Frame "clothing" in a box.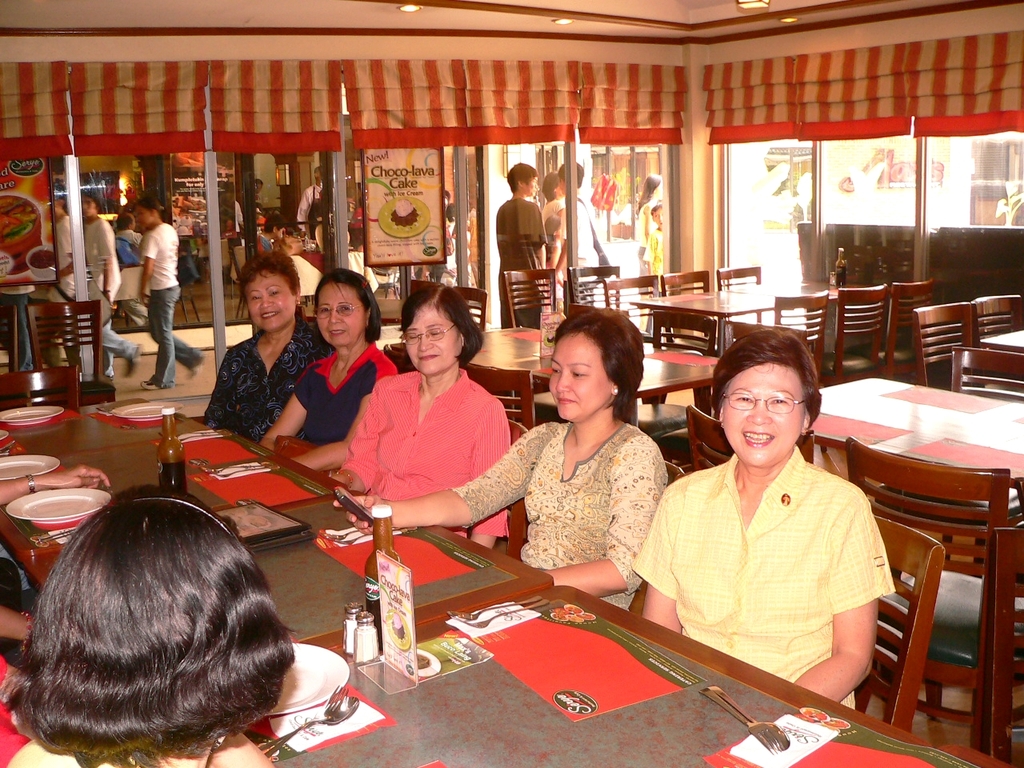
<region>293, 334, 399, 450</region>.
